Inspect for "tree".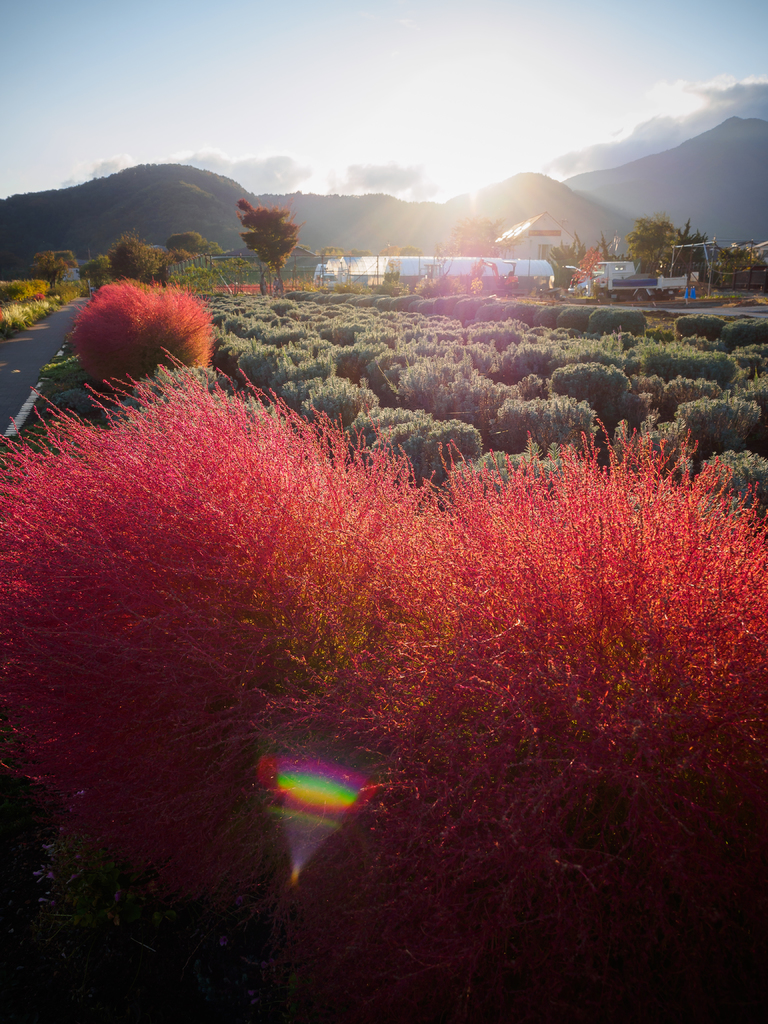
Inspection: detection(545, 230, 592, 296).
